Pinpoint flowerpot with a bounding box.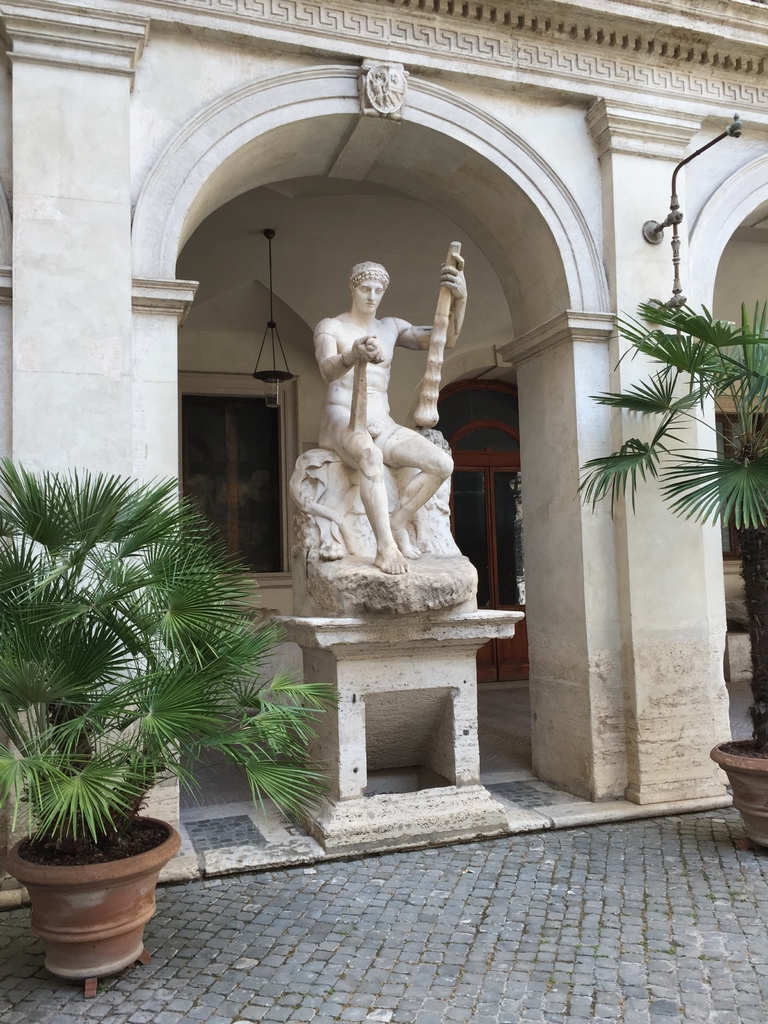
(708, 732, 767, 846).
